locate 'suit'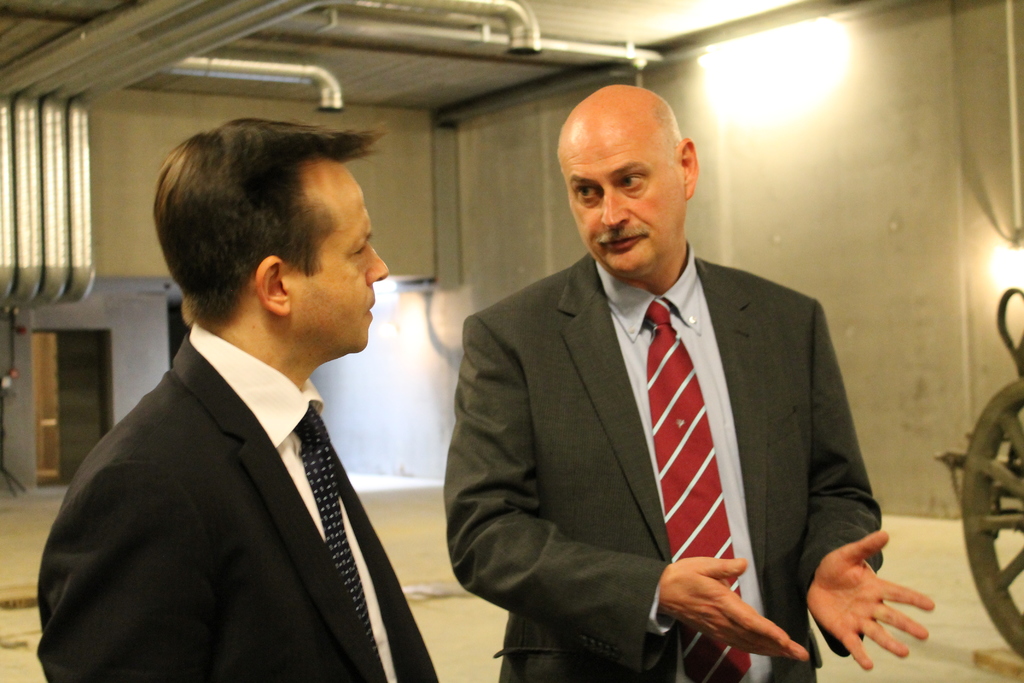
23,319,438,682
